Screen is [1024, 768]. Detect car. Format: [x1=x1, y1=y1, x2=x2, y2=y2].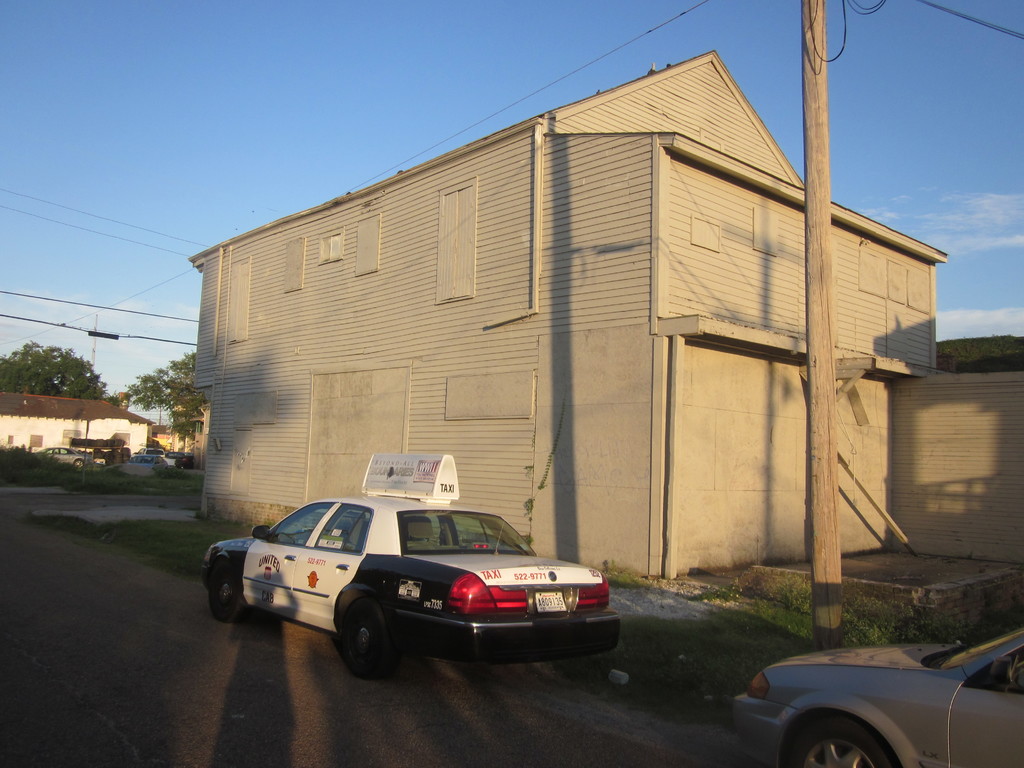
[x1=737, y1=625, x2=1023, y2=767].
